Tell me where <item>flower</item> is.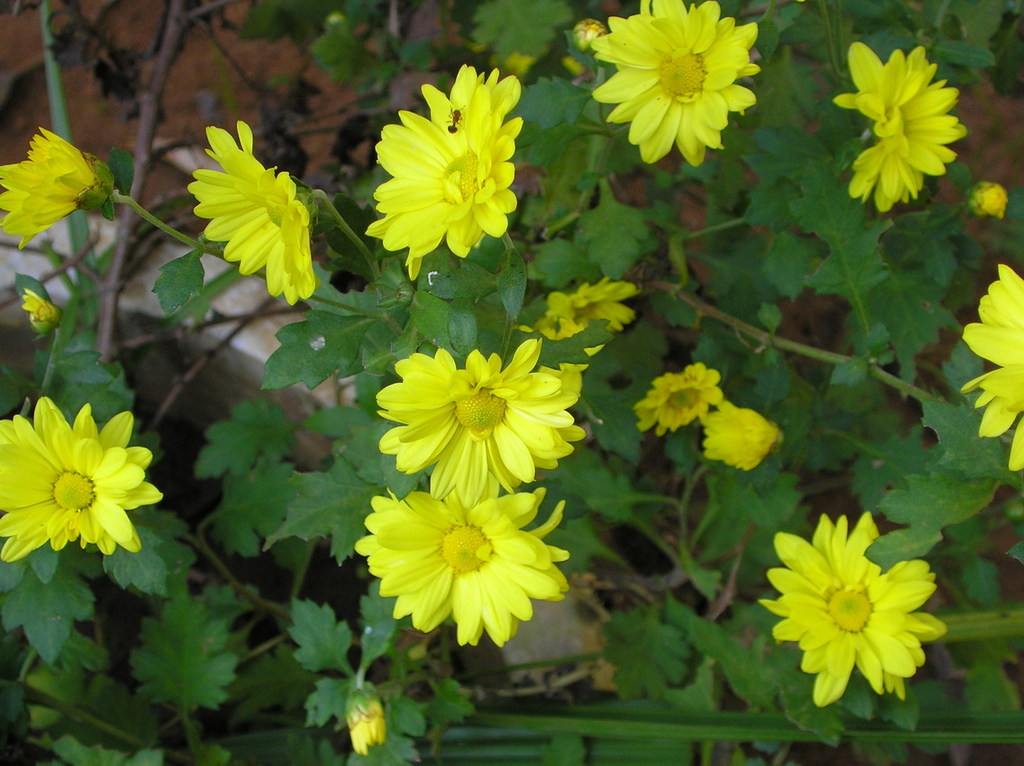
<item>flower</item> is at box=[0, 390, 167, 565].
